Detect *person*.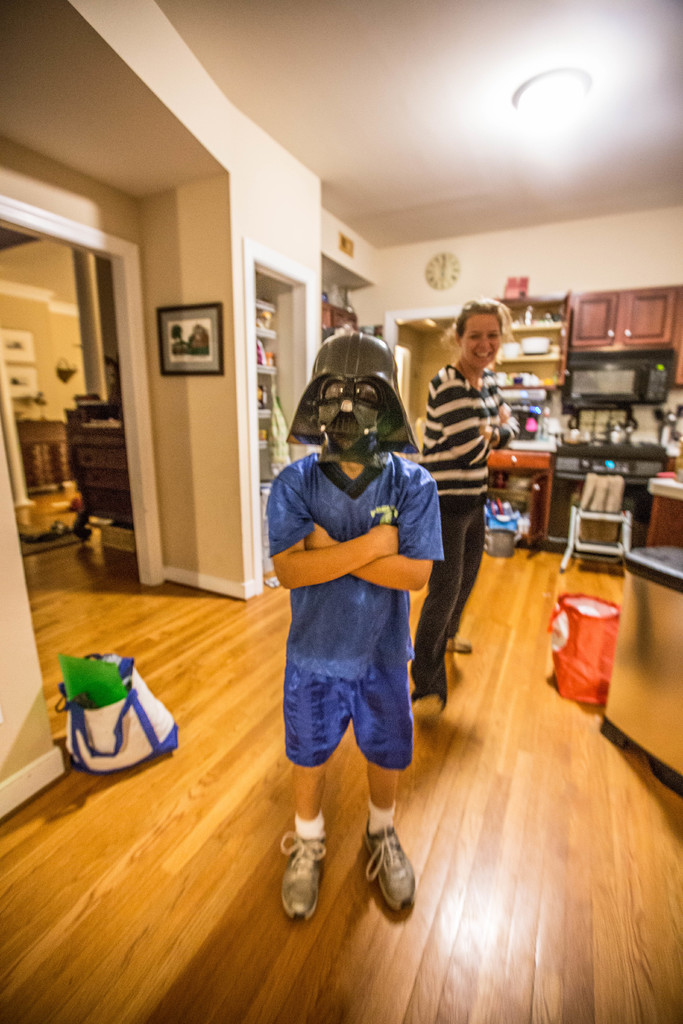
Detected at box=[407, 300, 521, 717].
